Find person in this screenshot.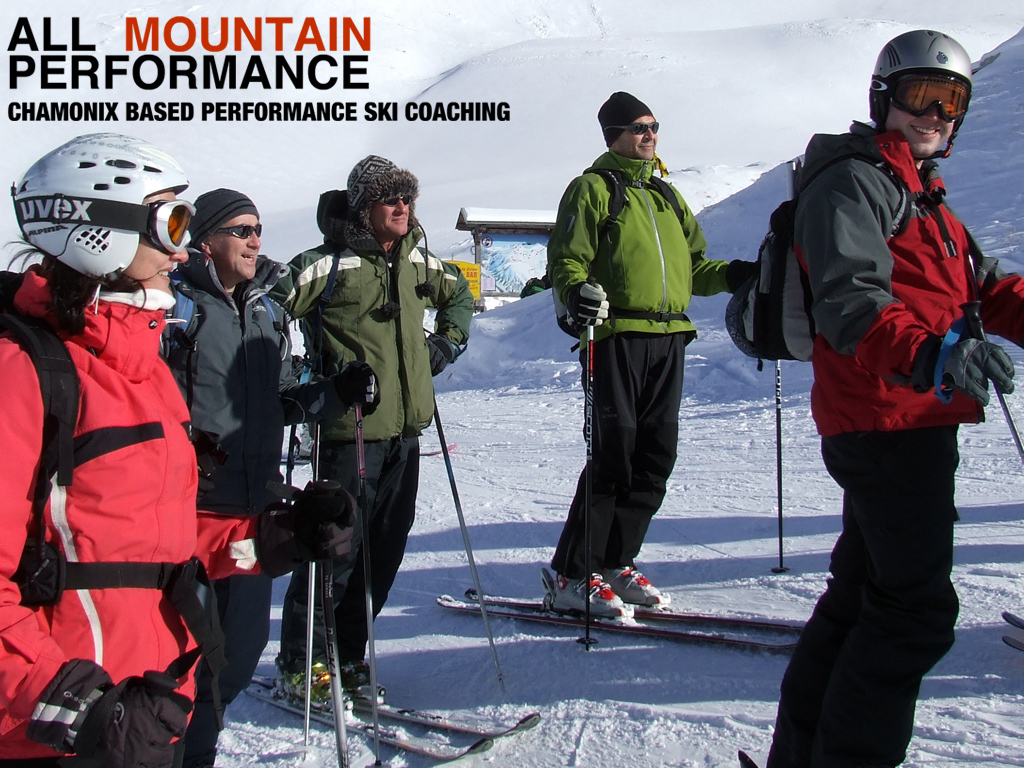
The bounding box for person is x1=542, y1=89, x2=711, y2=643.
